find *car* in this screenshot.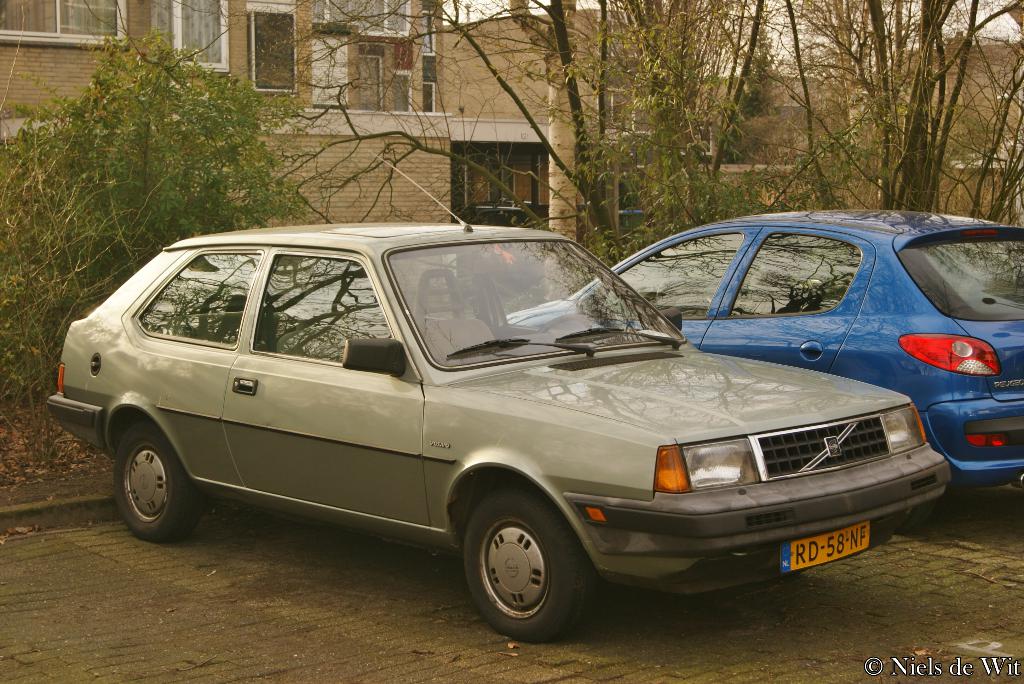
The bounding box for *car* is [509, 210, 1023, 524].
